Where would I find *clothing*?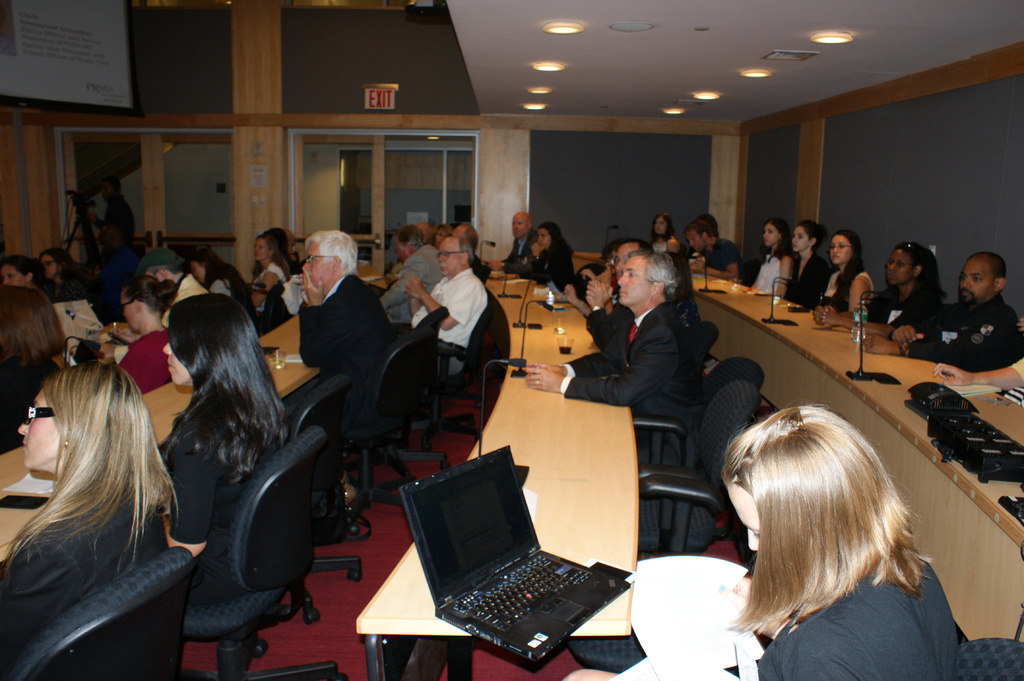
At {"left": 863, "top": 286, "right": 934, "bottom": 327}.
